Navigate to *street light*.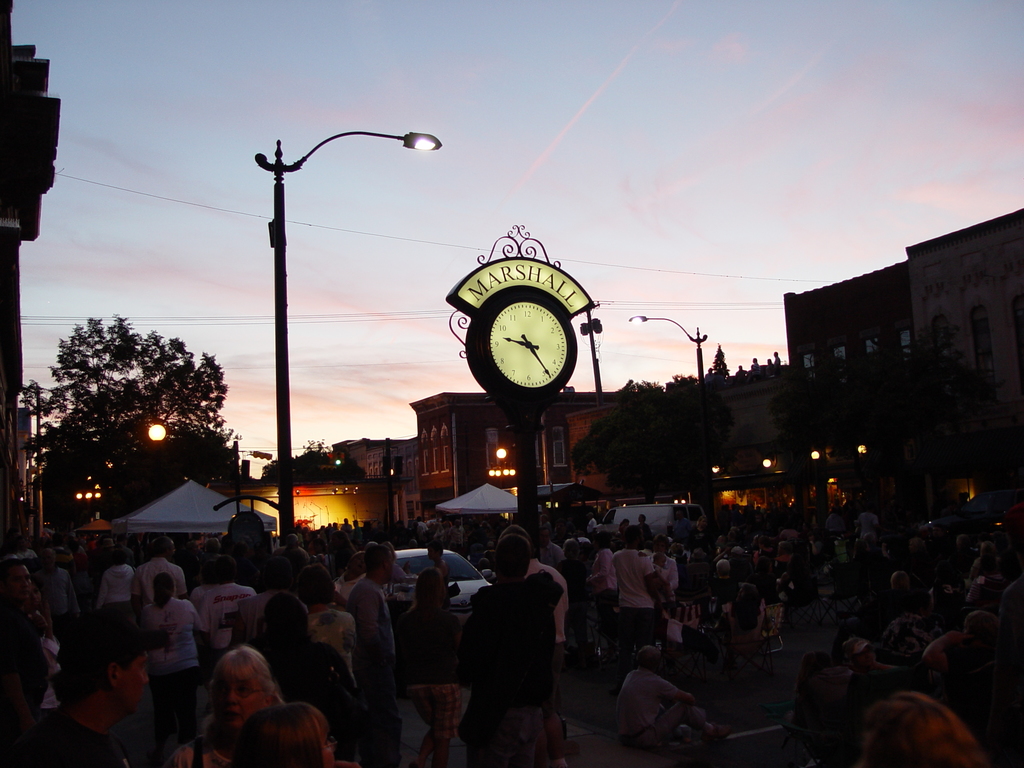
Navigation target: [486, 449, 514, 493].
